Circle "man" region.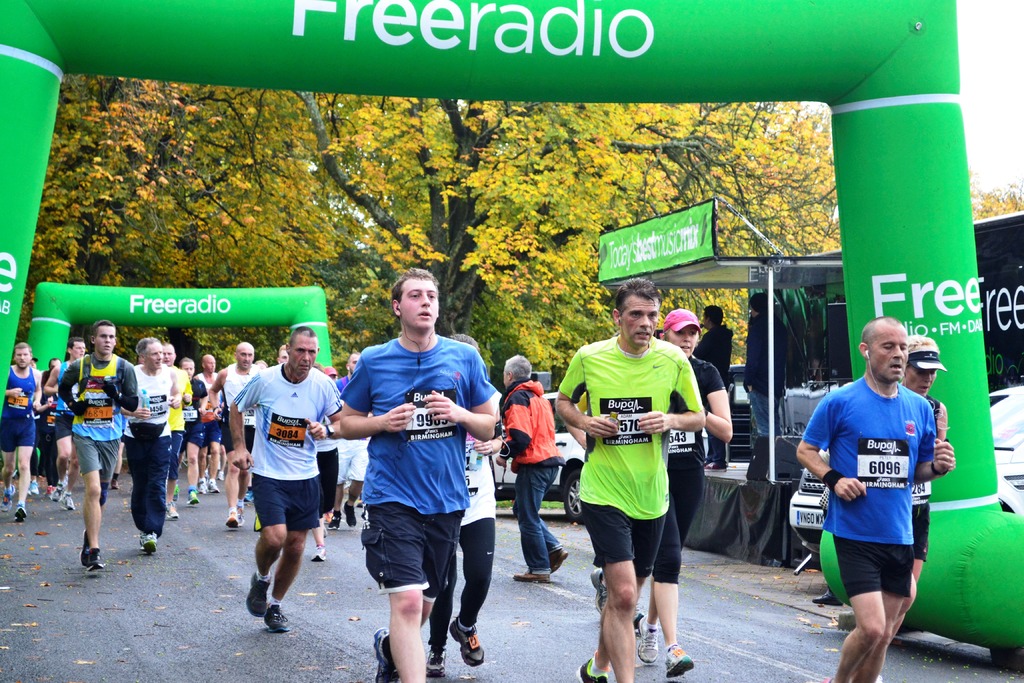
Region: Rect(792, 317, 955, 682).
